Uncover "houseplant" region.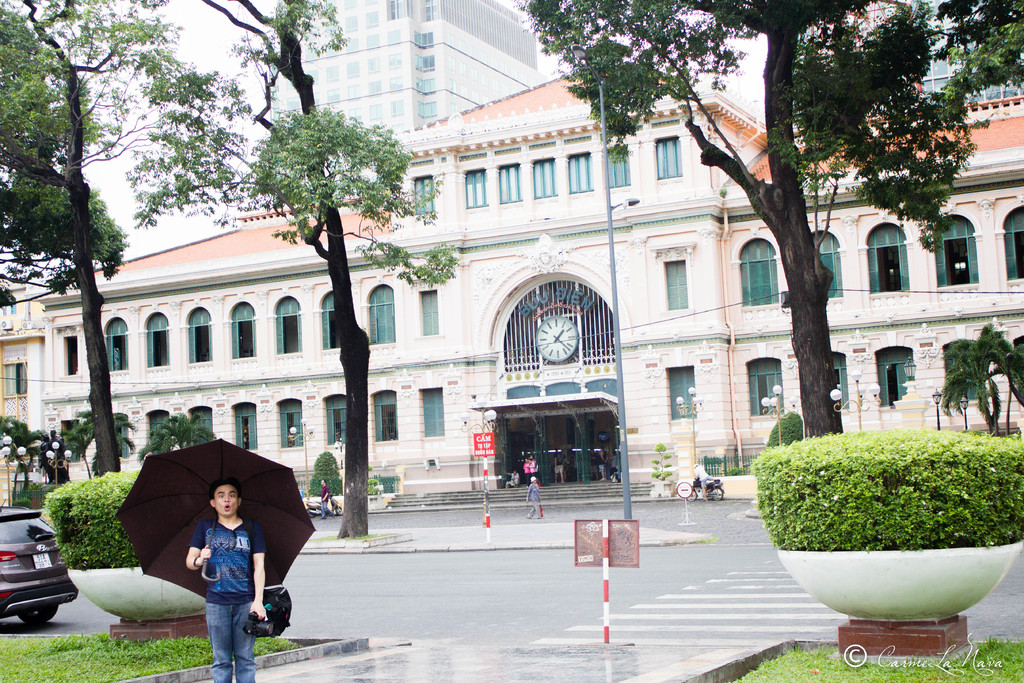
Uncovered: (left=304, top=452, right=348, bottom=512).
